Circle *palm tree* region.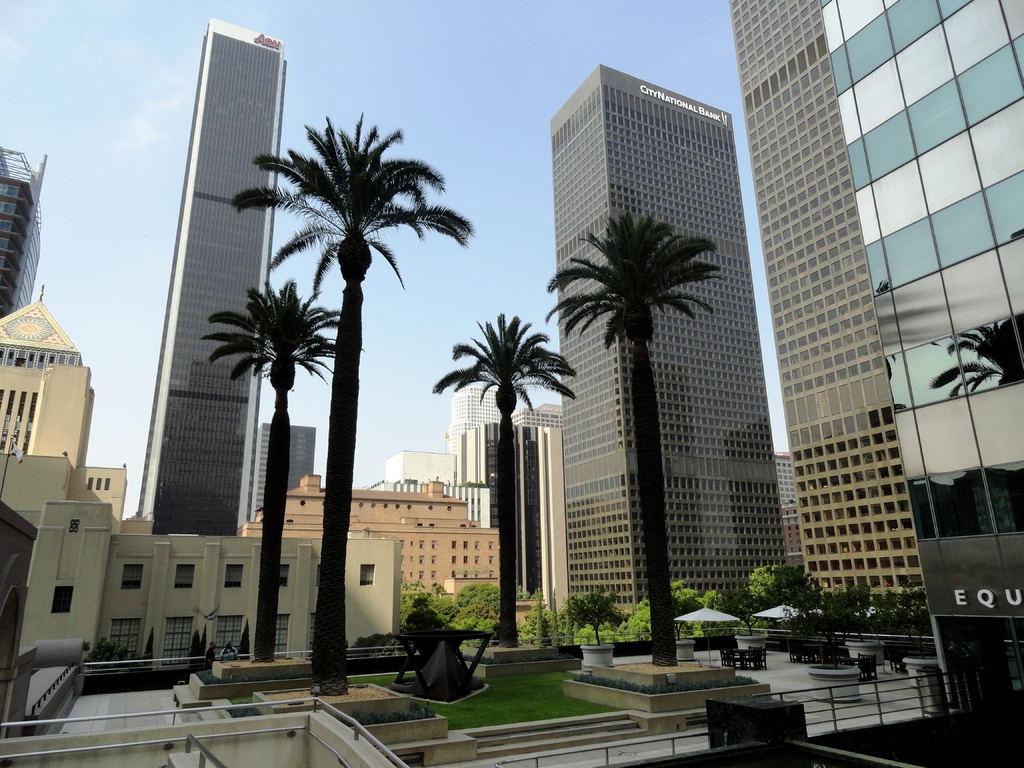
Region: 428/307/577/643.
